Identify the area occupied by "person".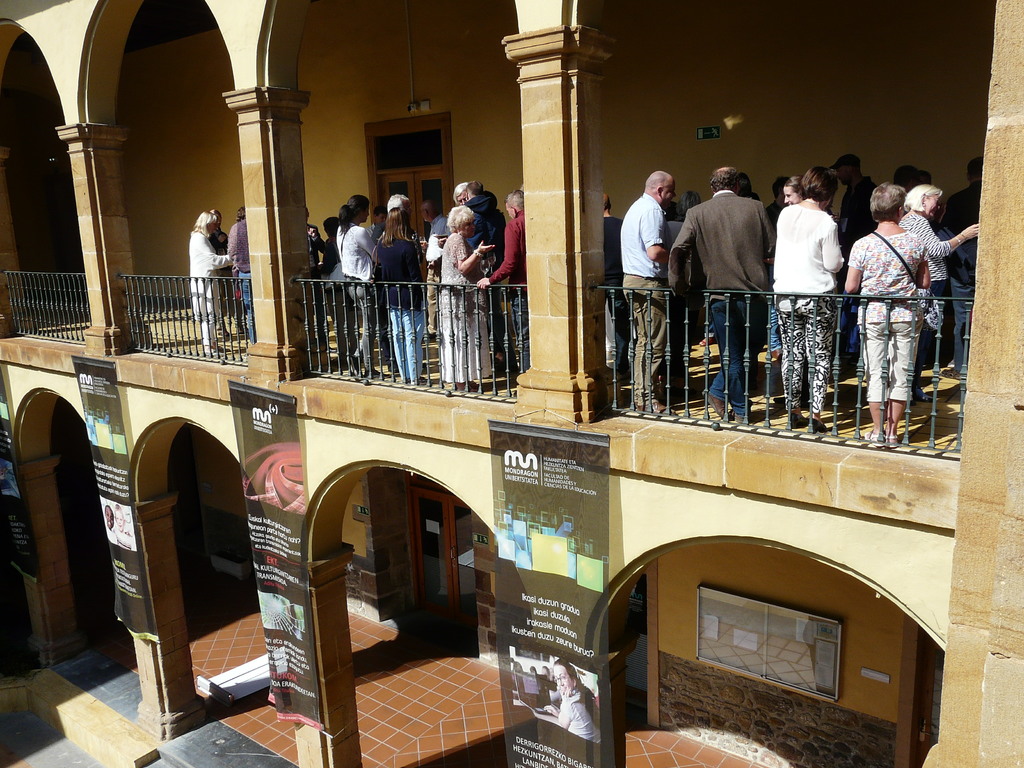
Area: x1=772 y1=168 x2=845 y2=436.
